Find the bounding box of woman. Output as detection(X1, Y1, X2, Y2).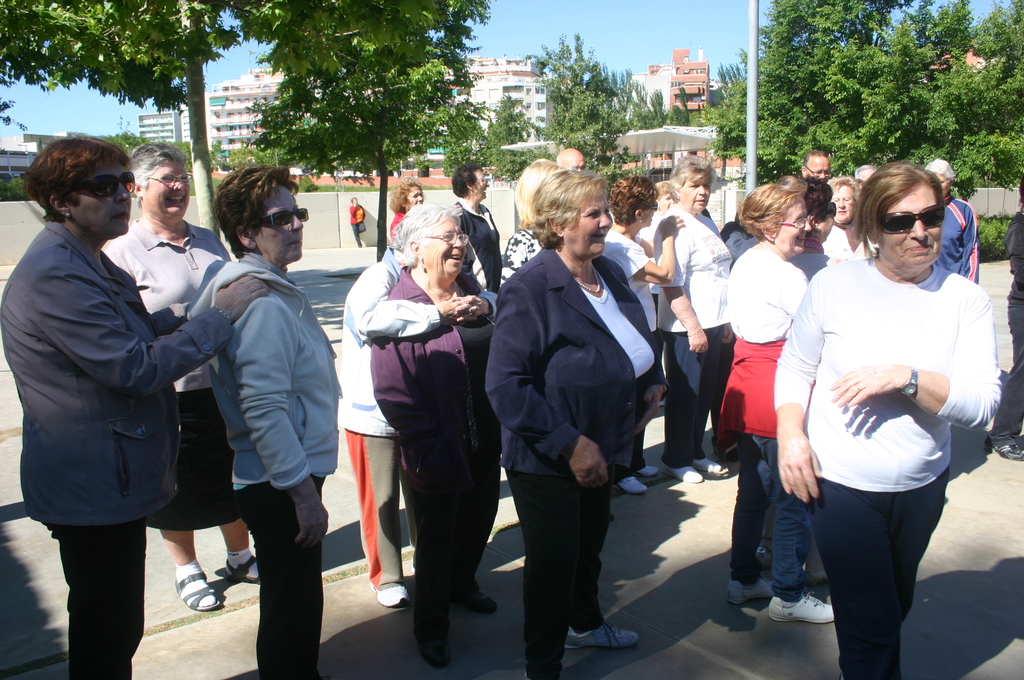
detection(100, 140, 264, 611).
